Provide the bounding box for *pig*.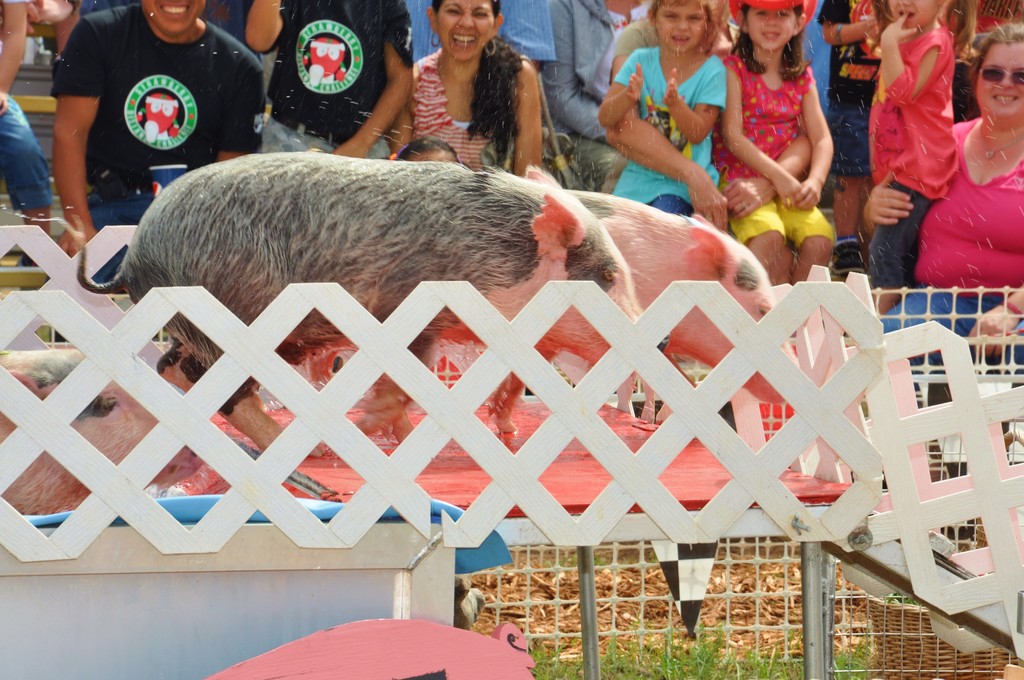
68:152:639:454.
